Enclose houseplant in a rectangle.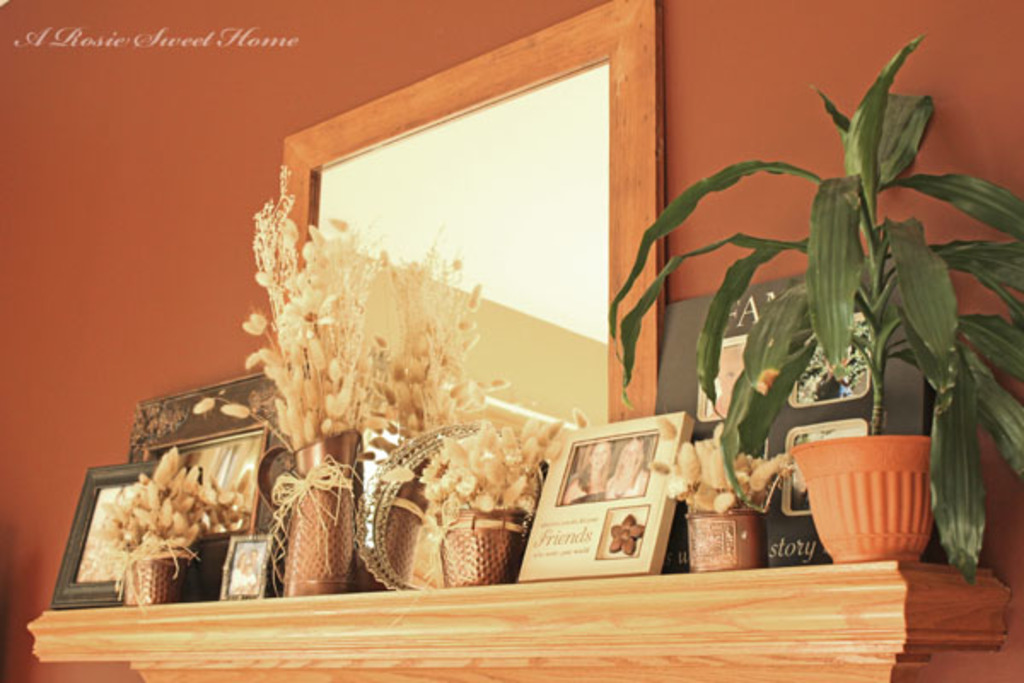
Rect(184, 172, 514, 593).
